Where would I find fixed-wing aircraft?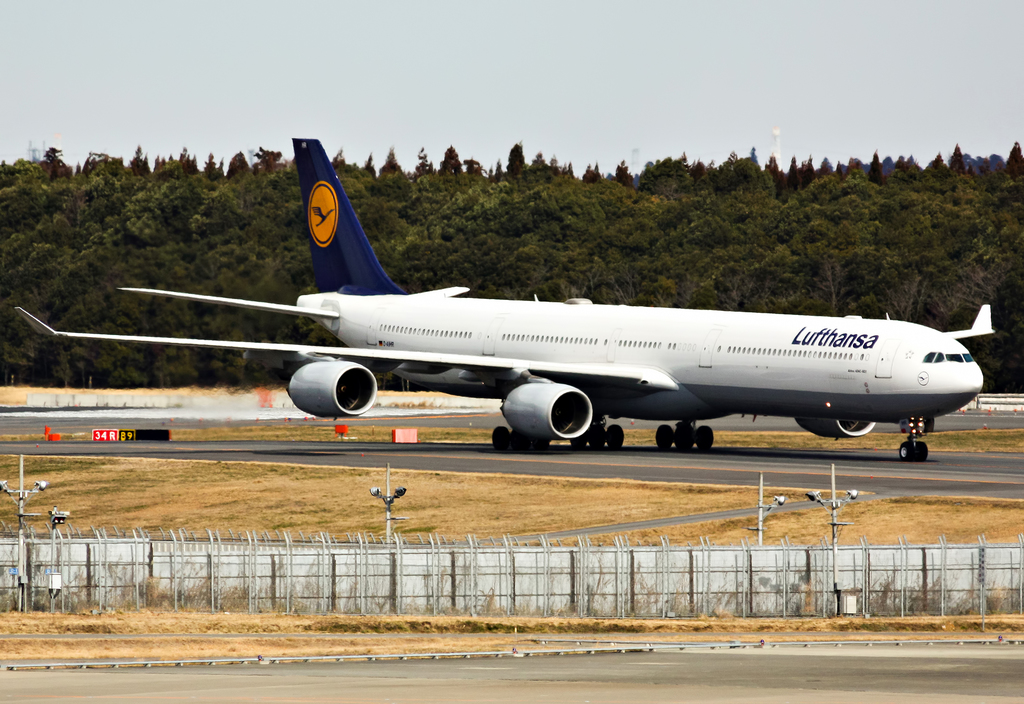
At <region>18, 137, 994, 452</region>.
